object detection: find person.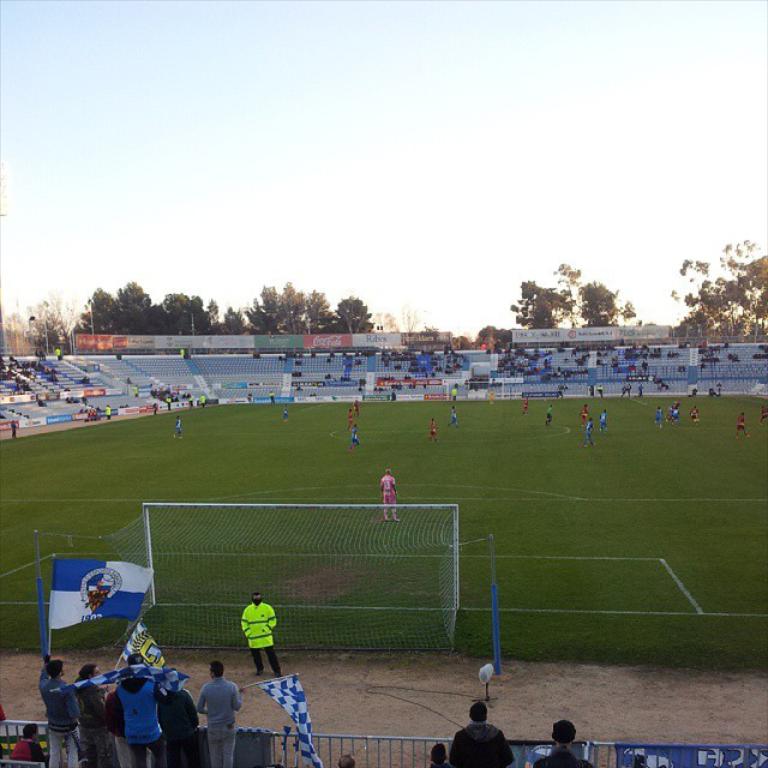
x1=532, y1=714, x2=600, y2=767.
